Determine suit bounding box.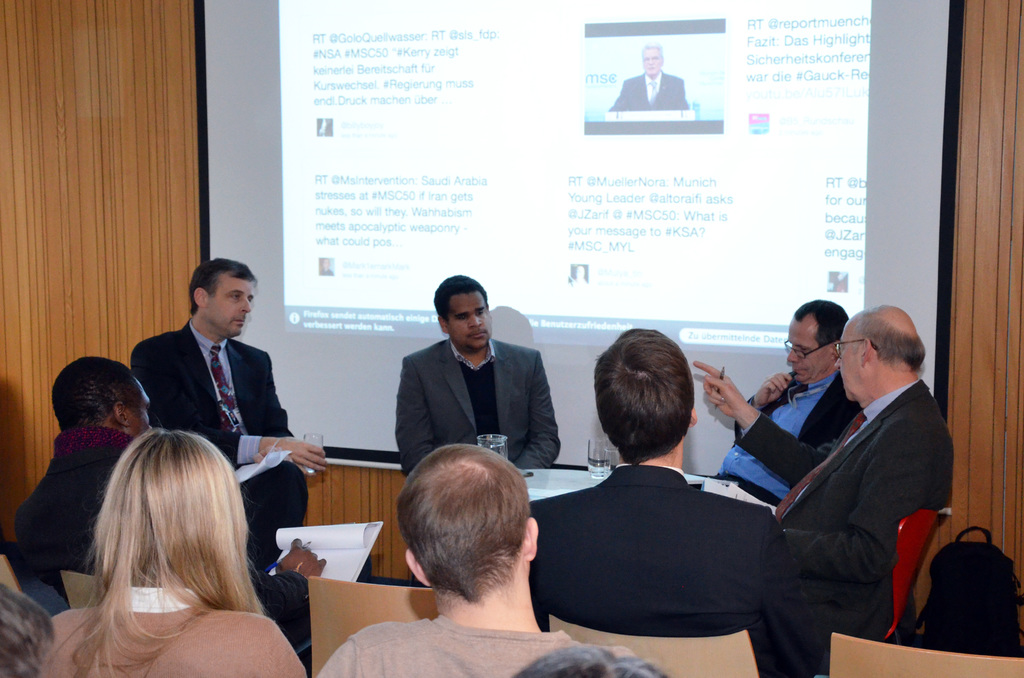
Determined: pyautogui.locateOnScreen(729, 375, 951, 665).
